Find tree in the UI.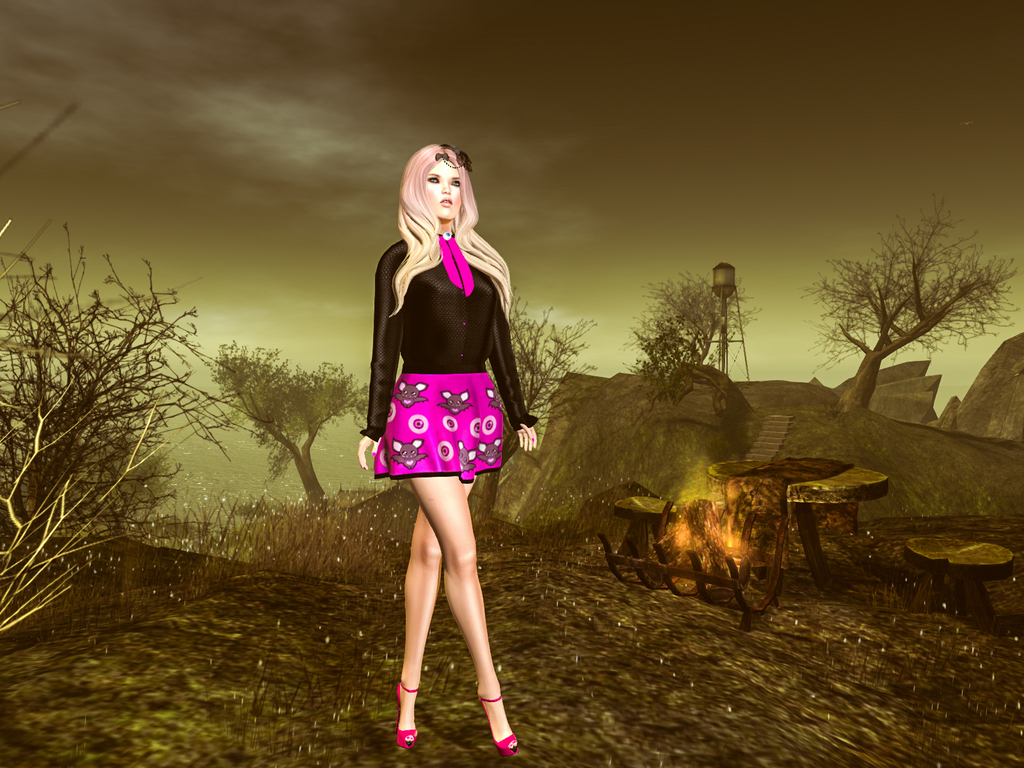
UI element at 211,344,373,514.
